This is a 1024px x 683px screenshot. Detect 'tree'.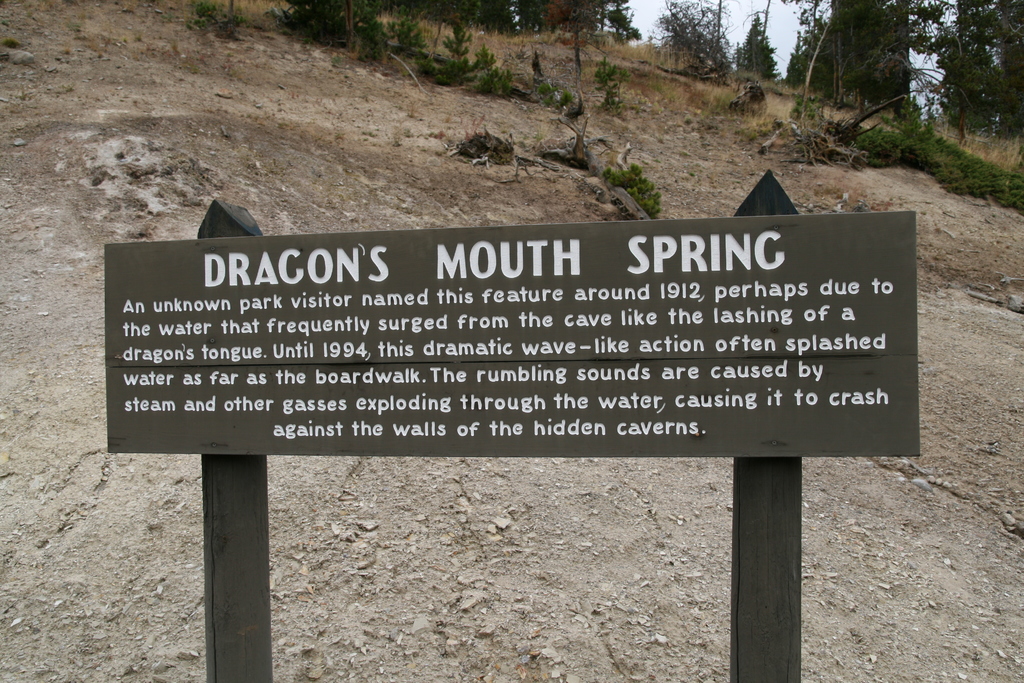
789/0/908/115.
